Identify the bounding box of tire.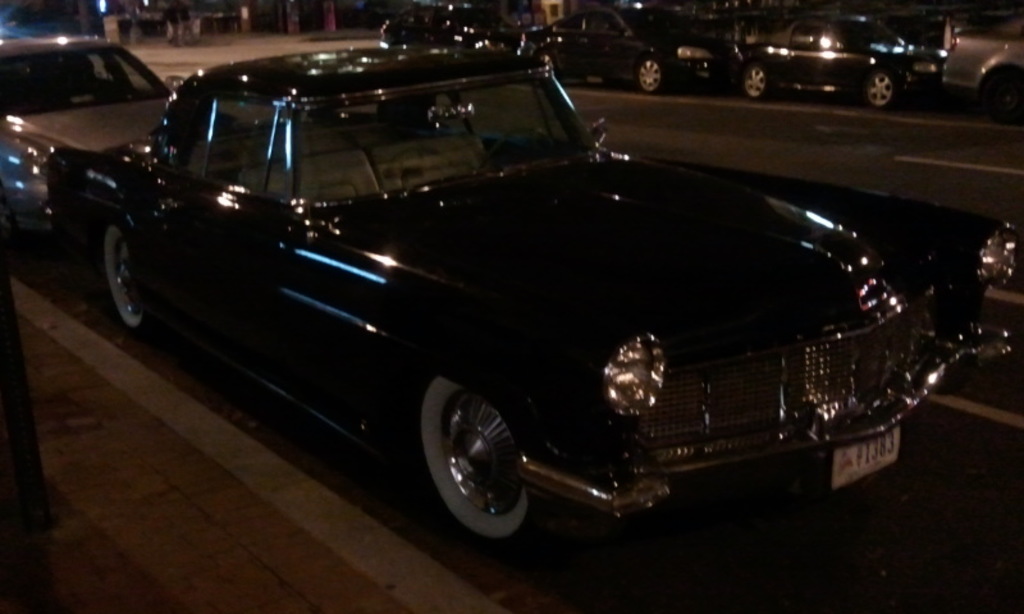
x1=745 y1=59 x2=769 y2=97.
